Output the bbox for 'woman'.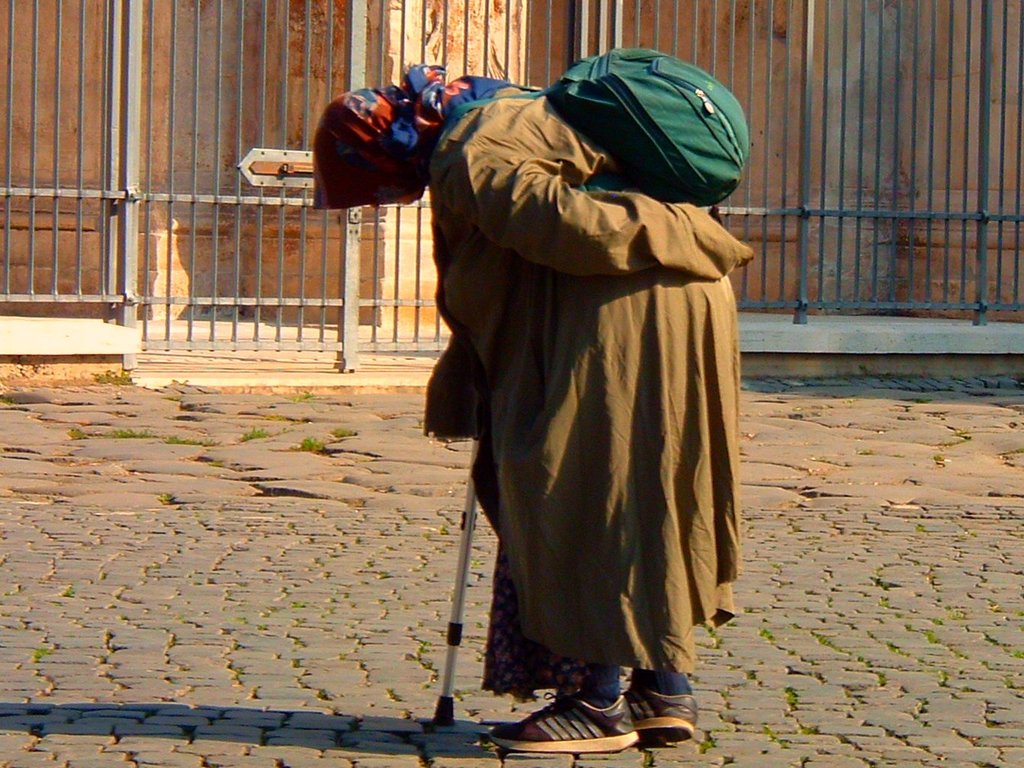
(354, 16, 746, 745).
